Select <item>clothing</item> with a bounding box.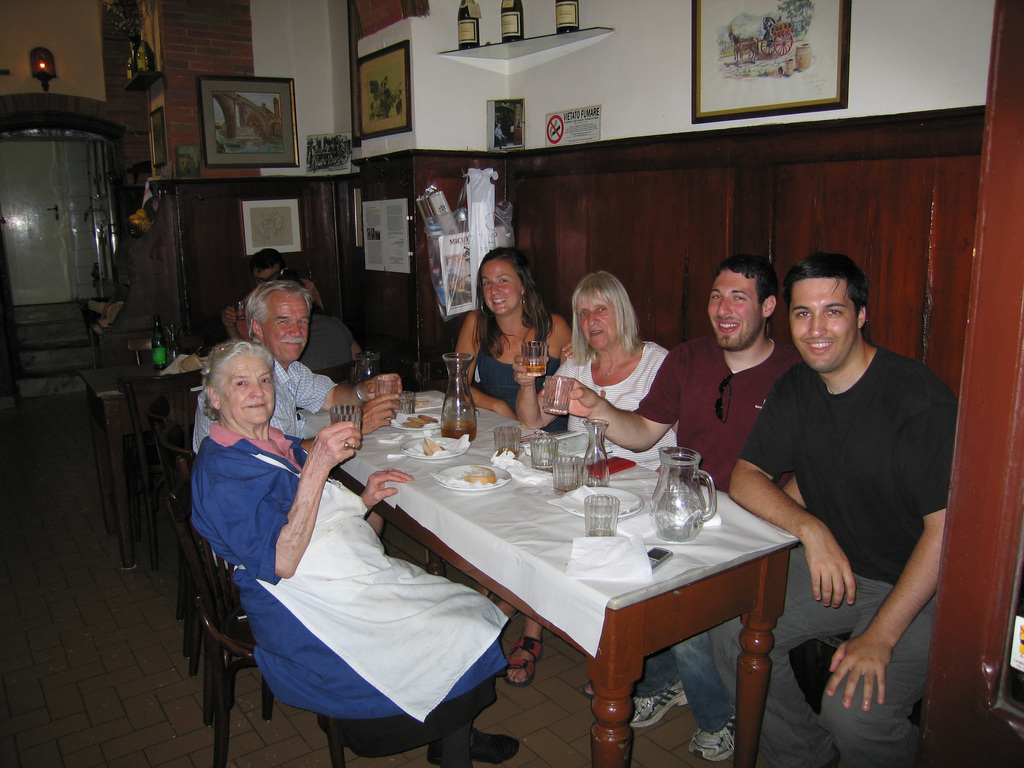
detection(634, 331, 801, 732).
